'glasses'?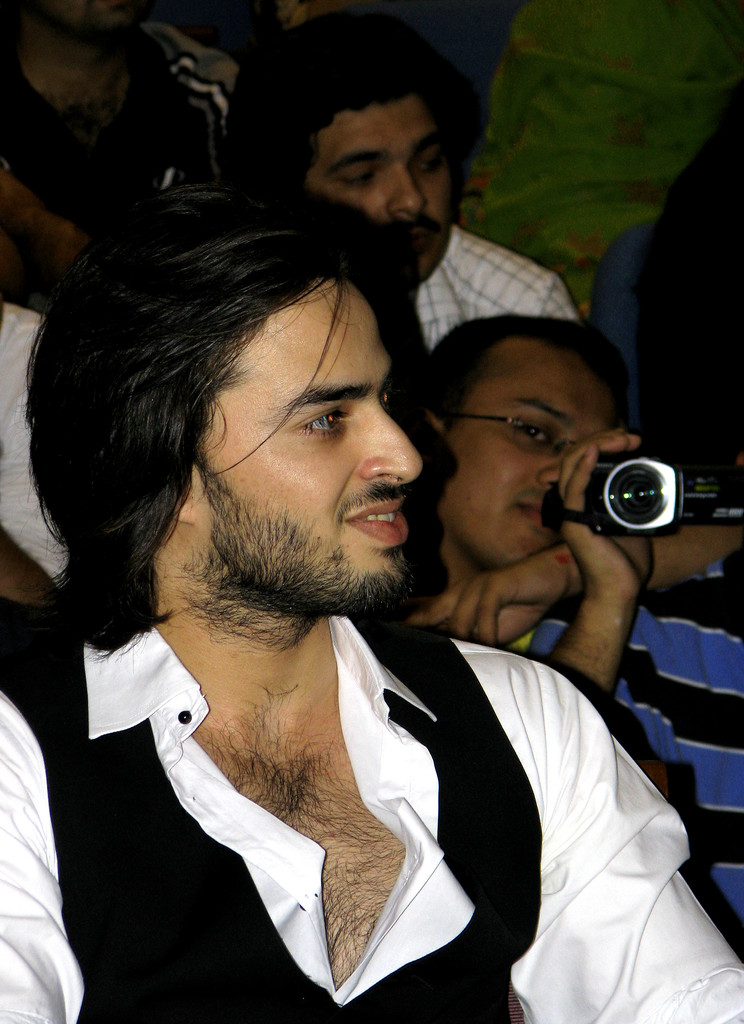
<box>449,404,620,462</box>
